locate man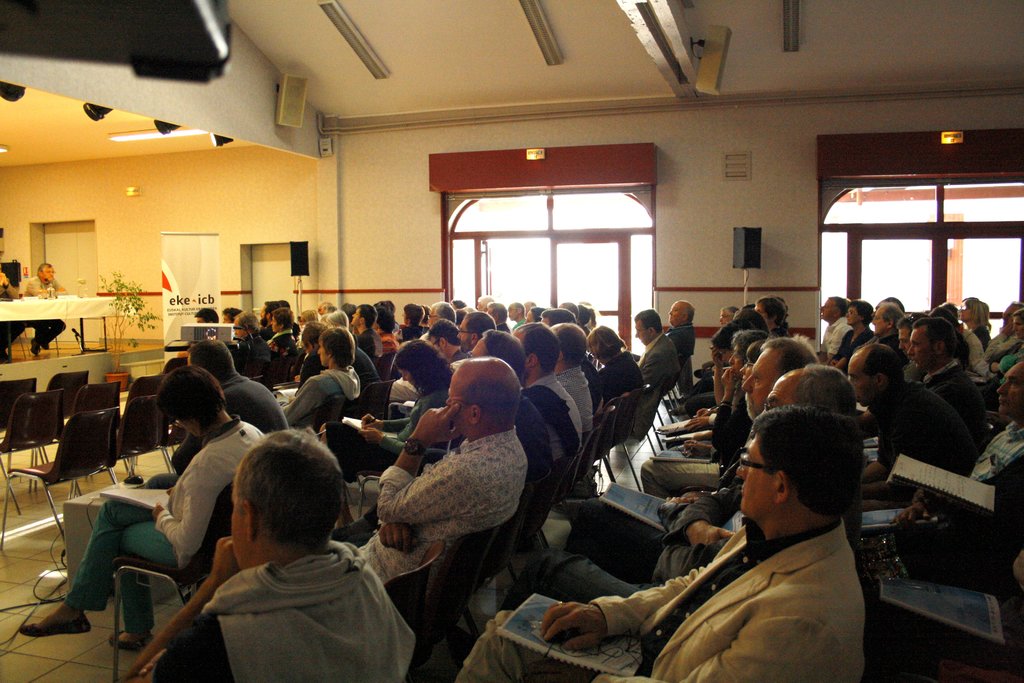
[849,339,973,513]
